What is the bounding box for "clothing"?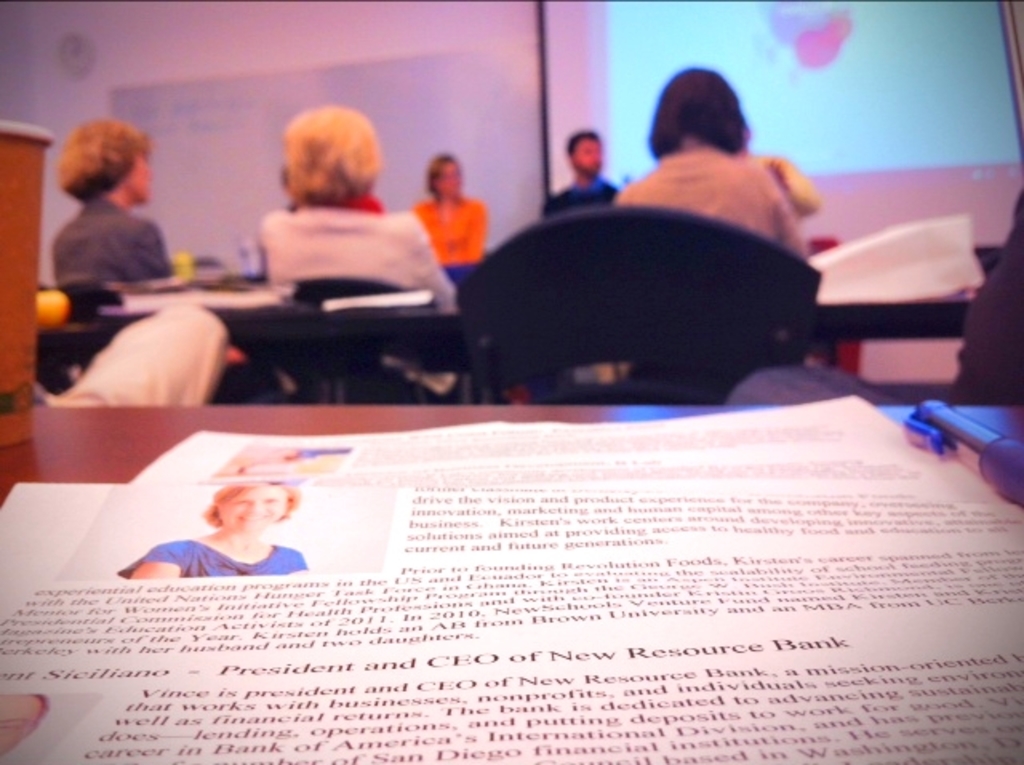
(259,192,461,314).
